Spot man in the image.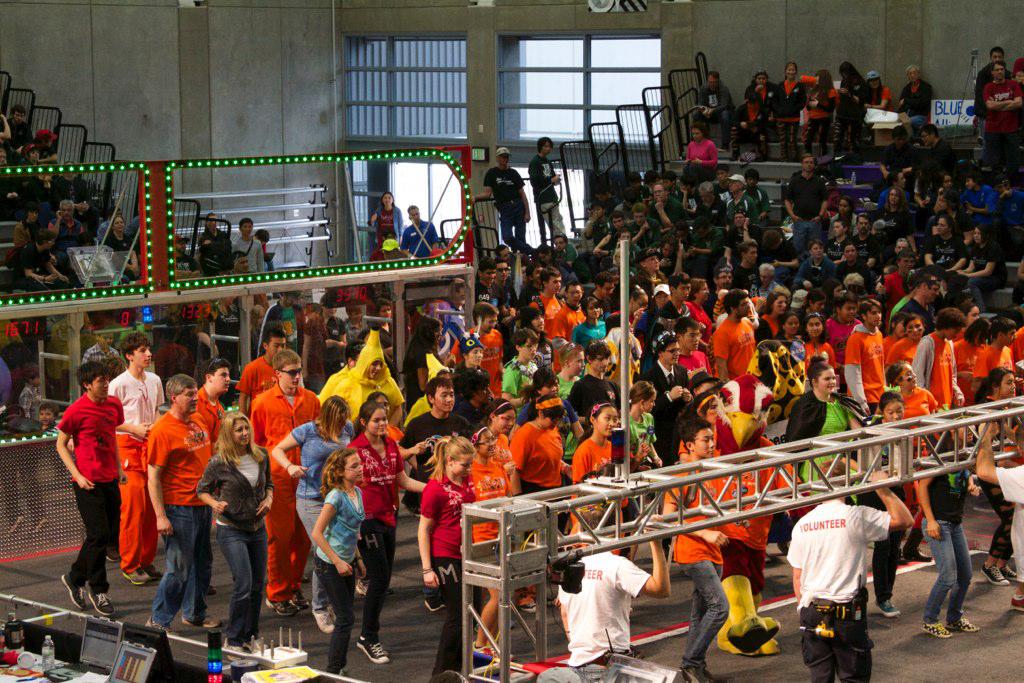
man found at [783, 150, 831, 230].
